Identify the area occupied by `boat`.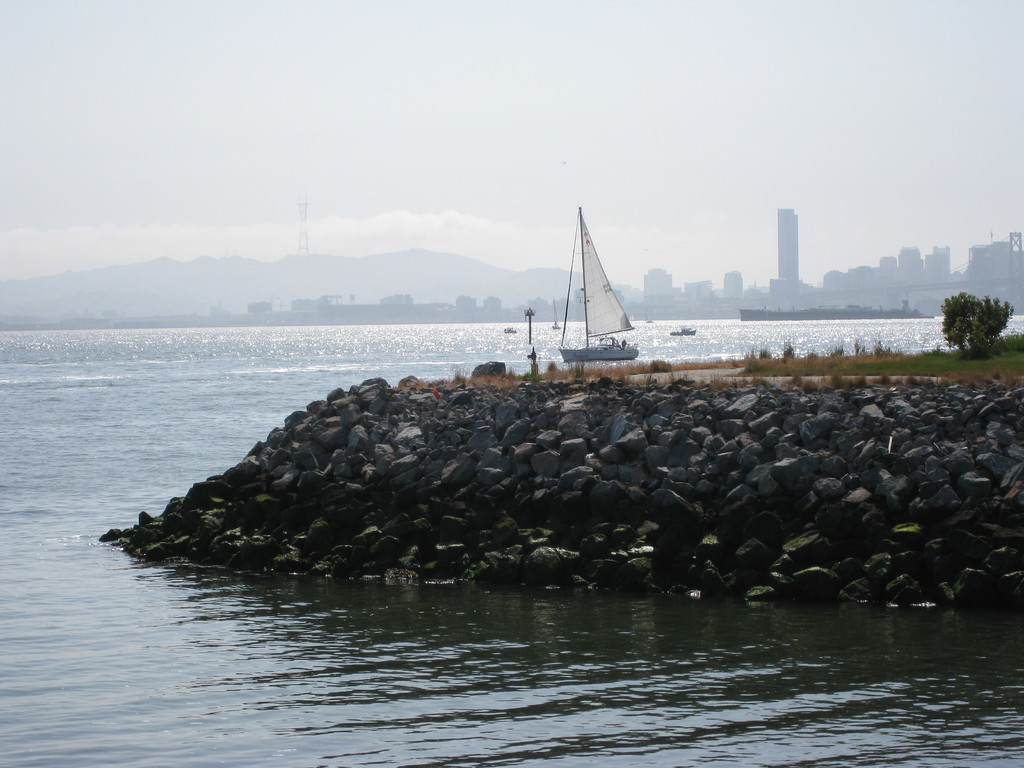
Area: Rect(506, 211, 660, 382).
